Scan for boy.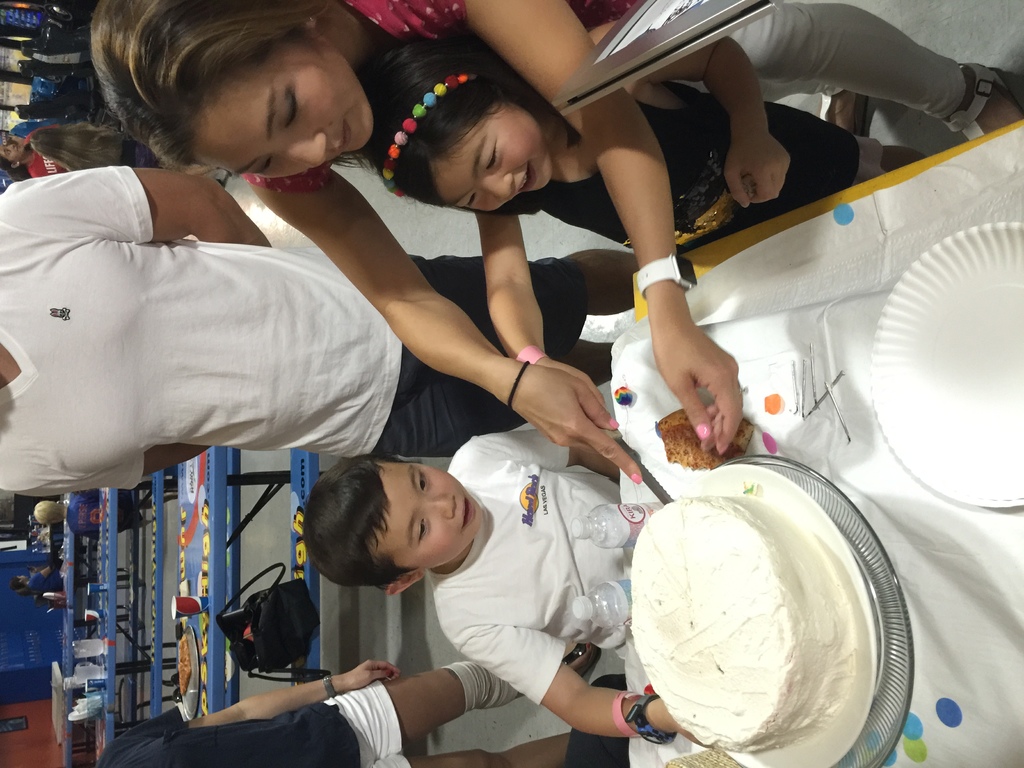
Scan result: detection(243, 434, 662, 752).
